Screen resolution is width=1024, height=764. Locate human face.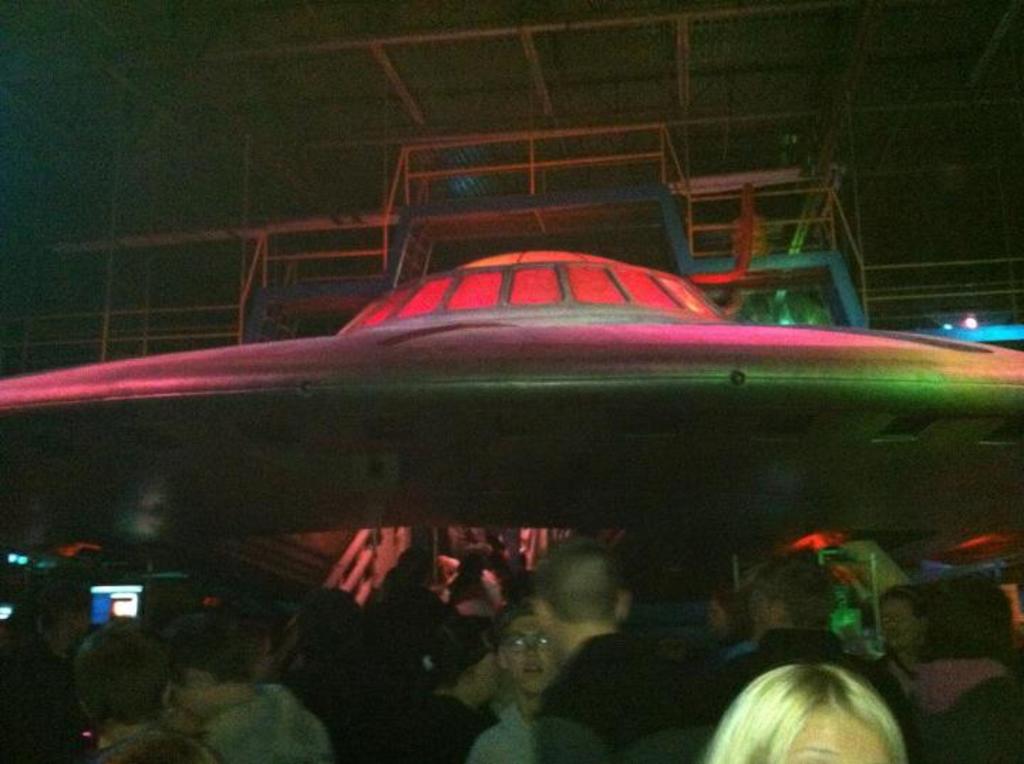
select_region(43, 605, 90, 653).
